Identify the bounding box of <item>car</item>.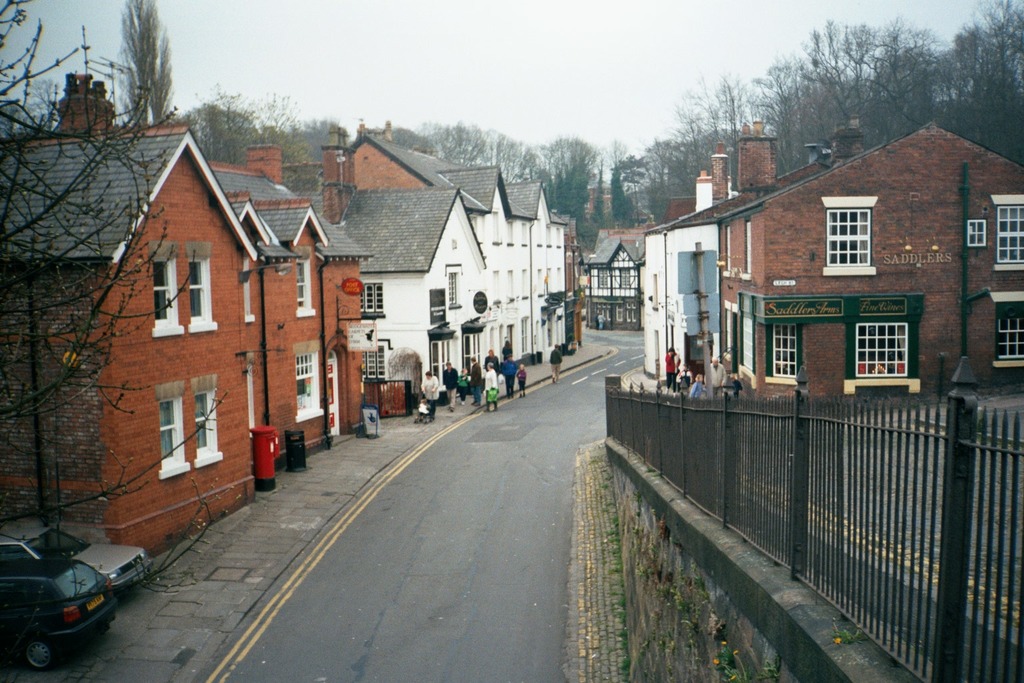
6/519/139/662.
